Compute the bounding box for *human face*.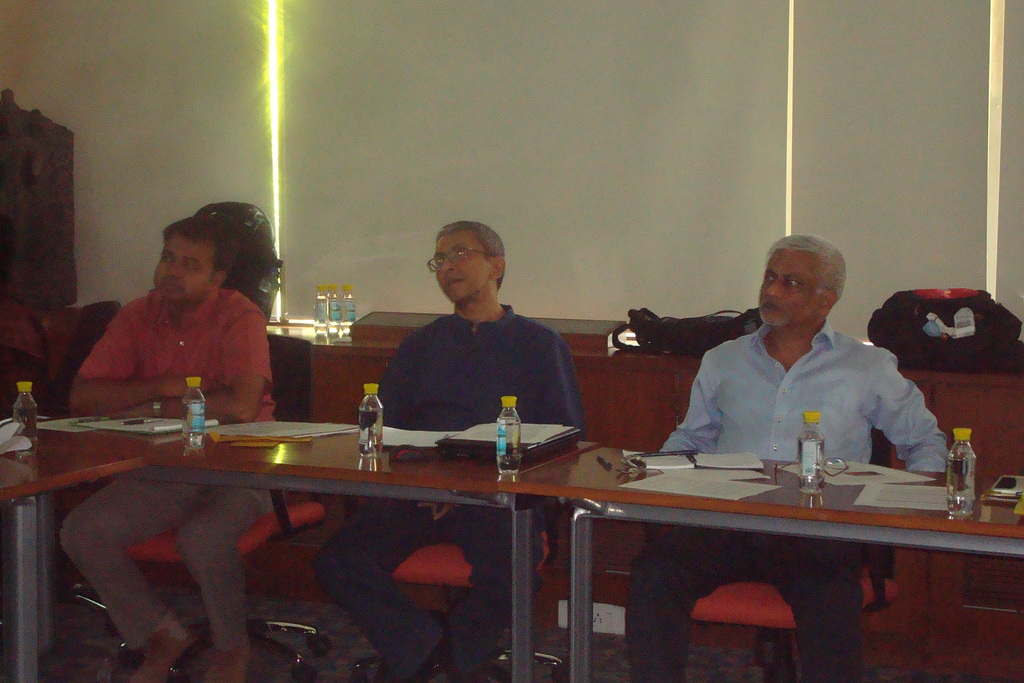
left=755, top=252, right=819, bottom=329.
